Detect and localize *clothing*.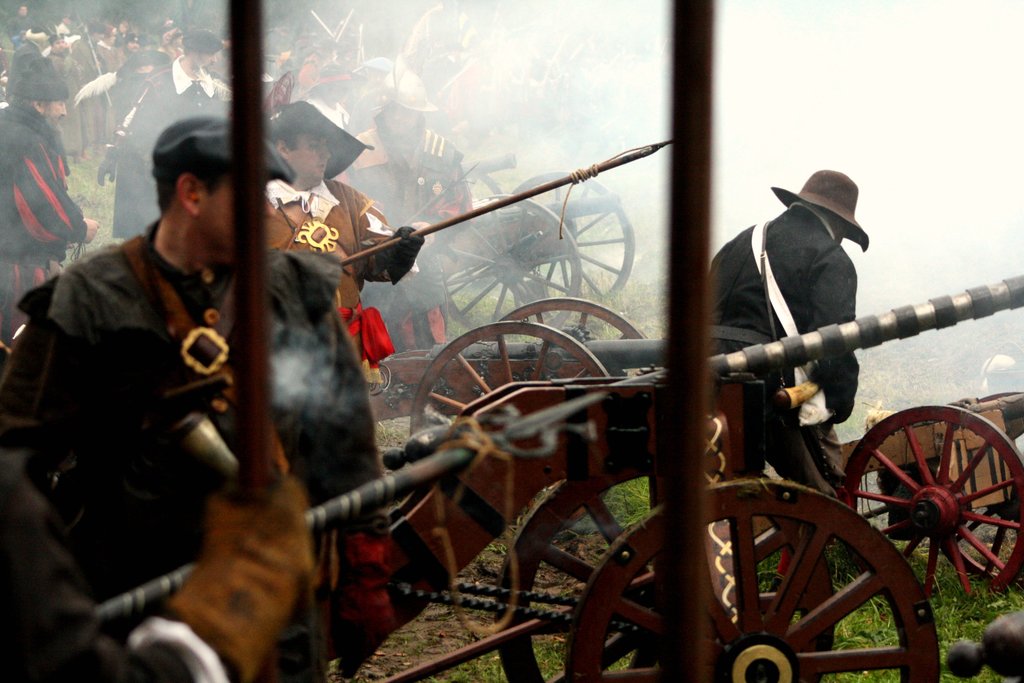
Localized at <region>109, 62, 237, 245</region>.
